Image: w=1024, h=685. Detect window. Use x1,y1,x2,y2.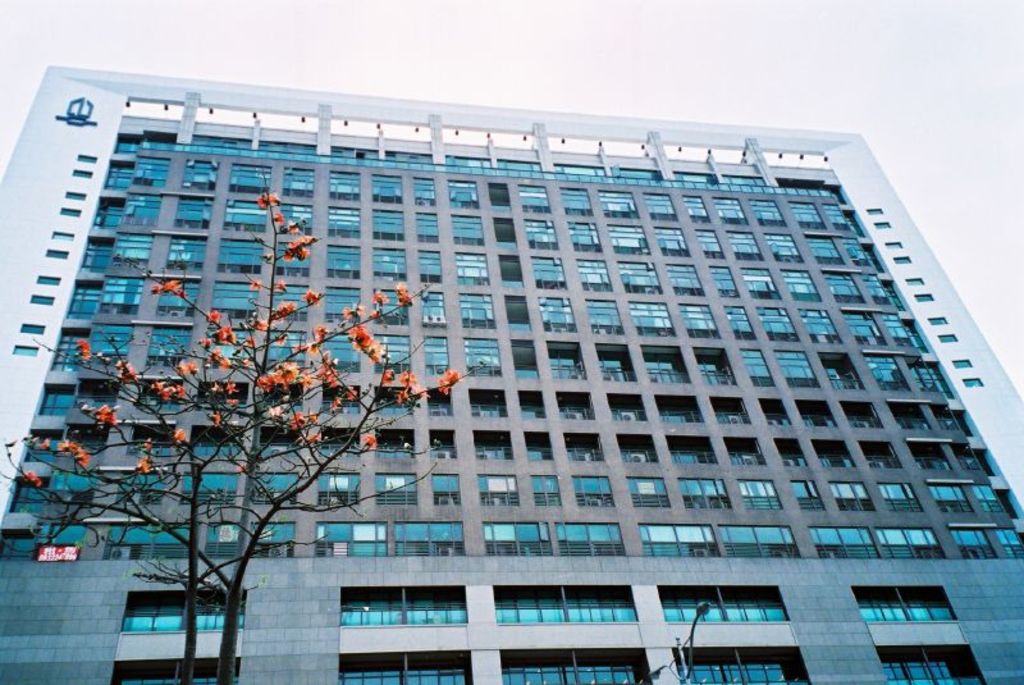
206,333,251,361.
